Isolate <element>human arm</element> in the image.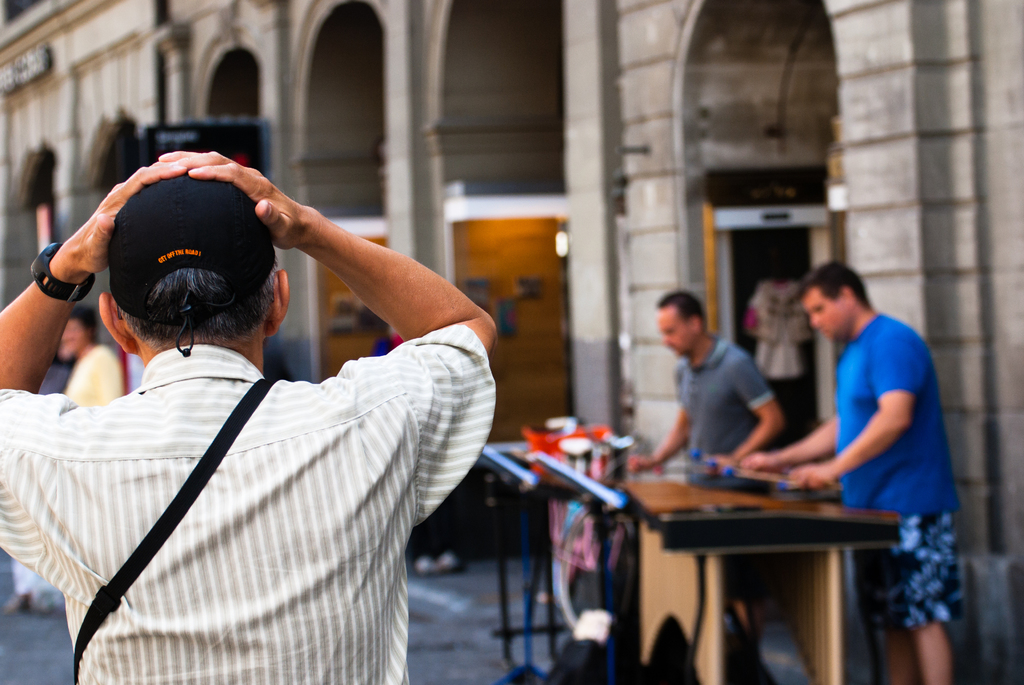
Isolated region: (x1=630, y1=405, x2=690, y2=473).
